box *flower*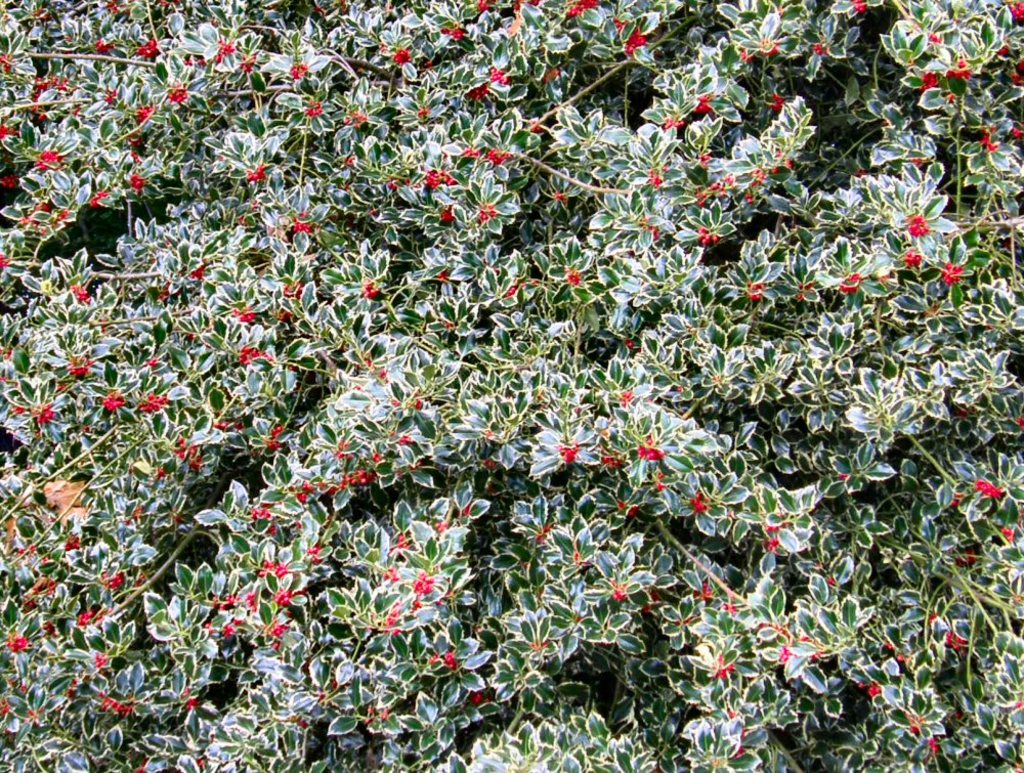
<bbox>136, 39, 158, 58</bbox>
